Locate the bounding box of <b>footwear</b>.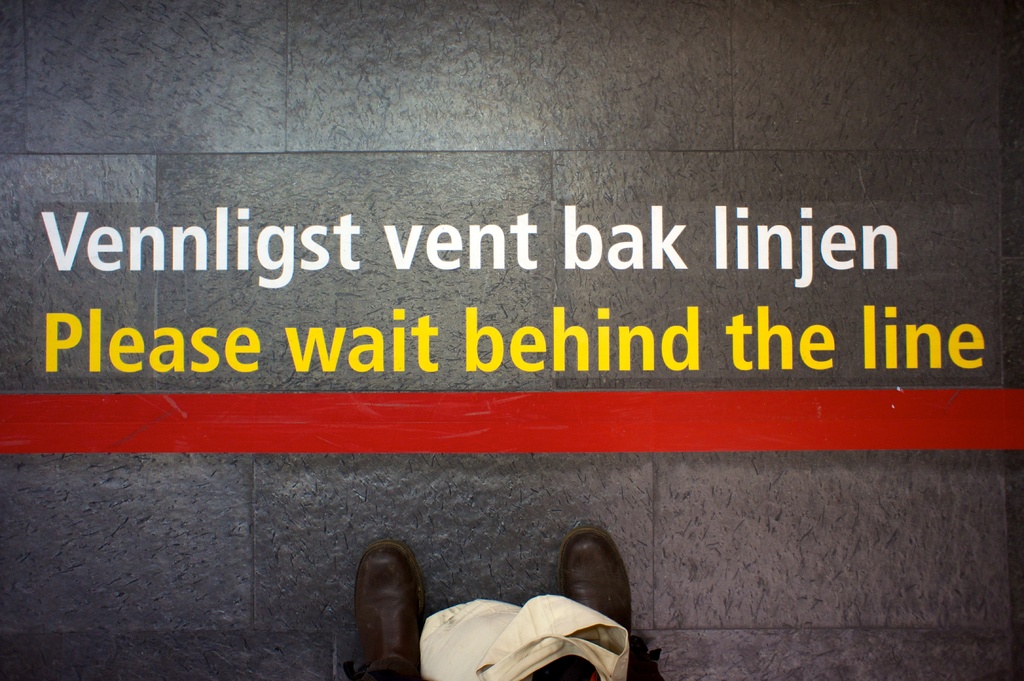
Bounding box: {"x1": 338, "y1": 550, "x2": 429, "y2": 680}.
